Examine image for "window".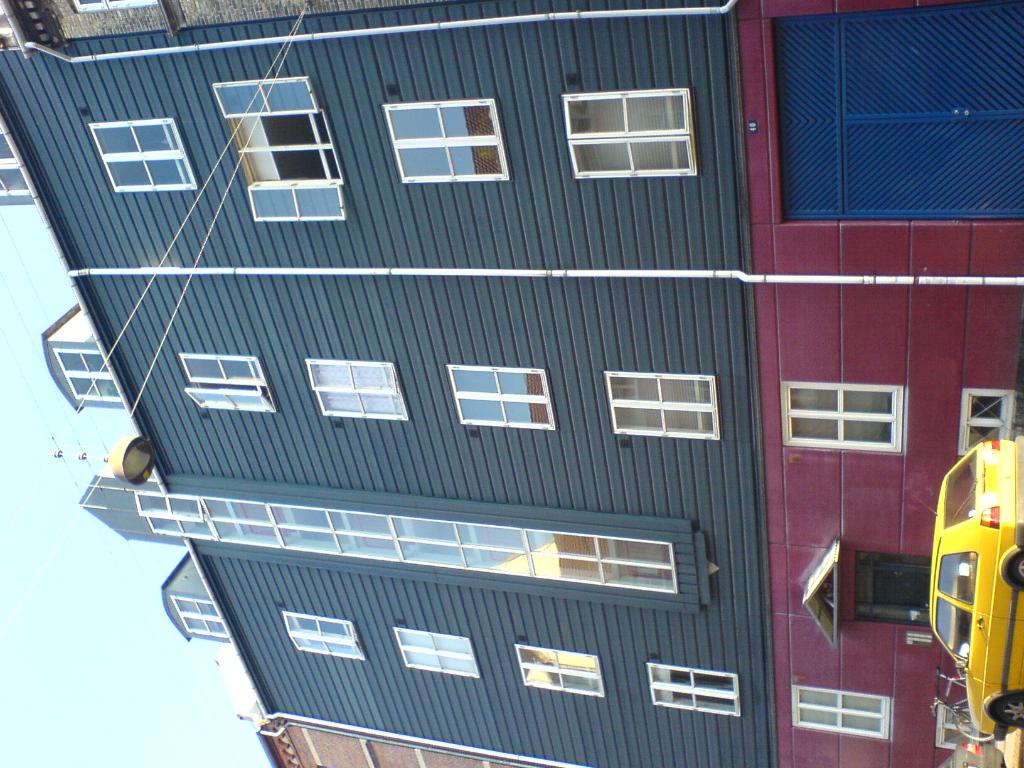
Examination result: 952 387 1023 459.
